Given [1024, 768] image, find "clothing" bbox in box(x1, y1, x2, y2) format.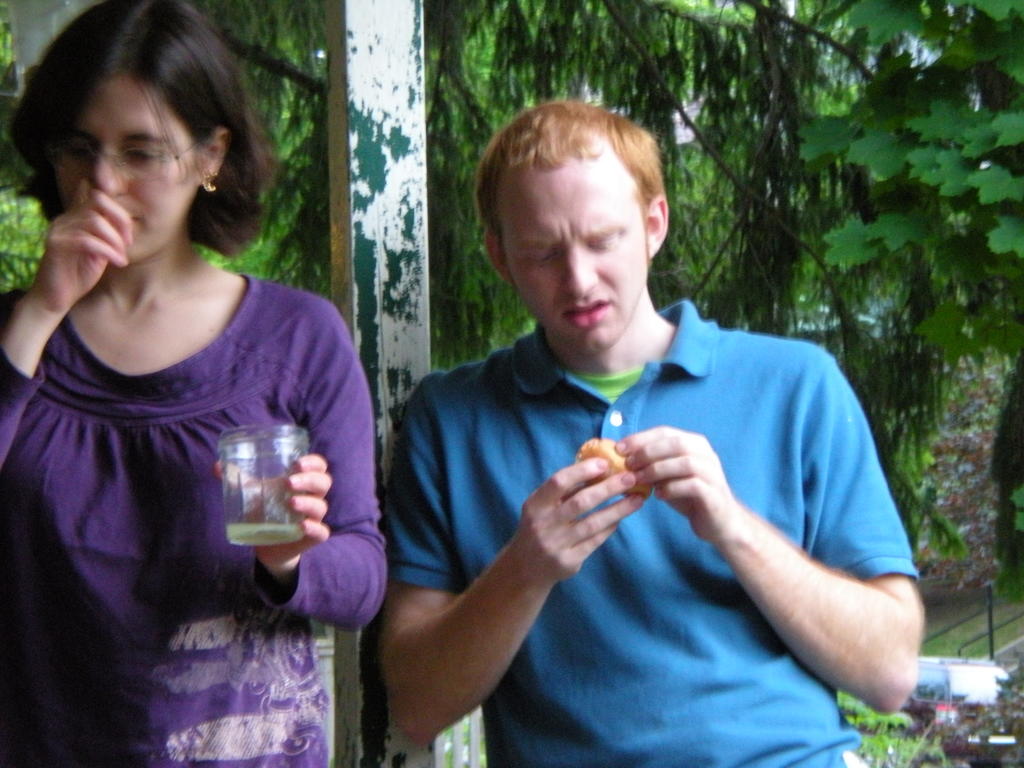
box(391, 291, 920, 767).
